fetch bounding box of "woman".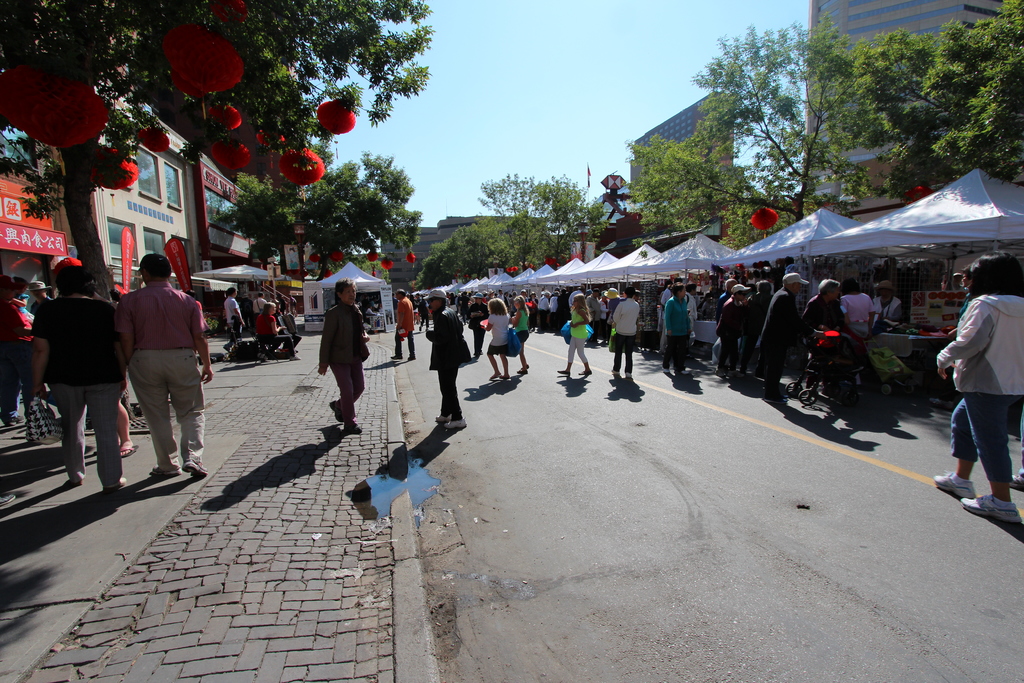
Bbox: bbox=[835, 274, 877, 395].
